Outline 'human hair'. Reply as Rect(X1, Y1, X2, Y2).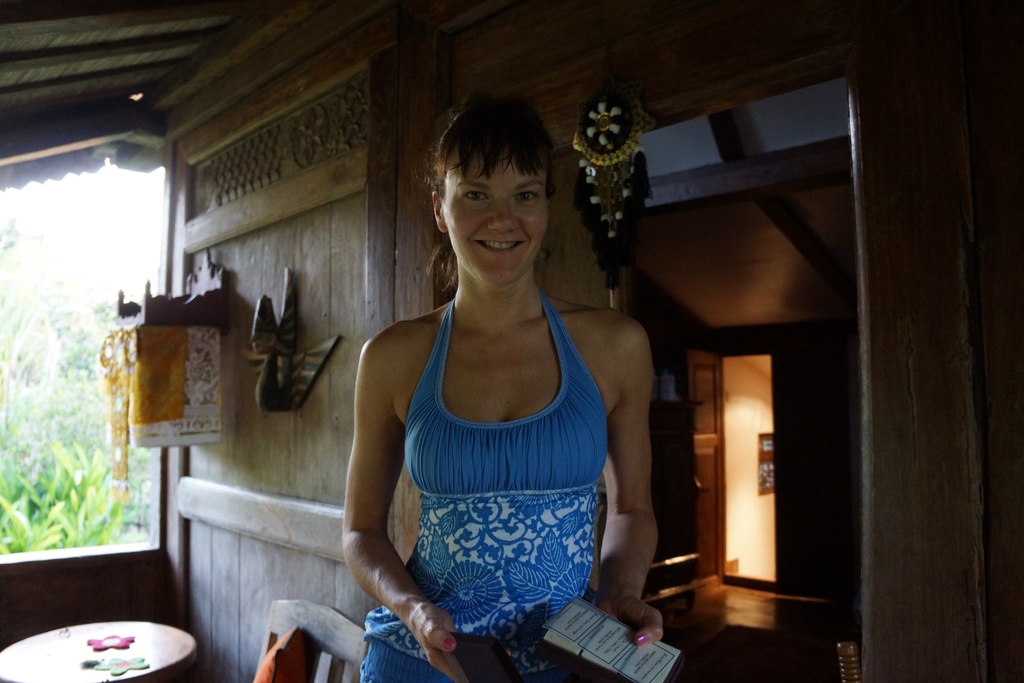
Rect(419, 97, 561, 298).
